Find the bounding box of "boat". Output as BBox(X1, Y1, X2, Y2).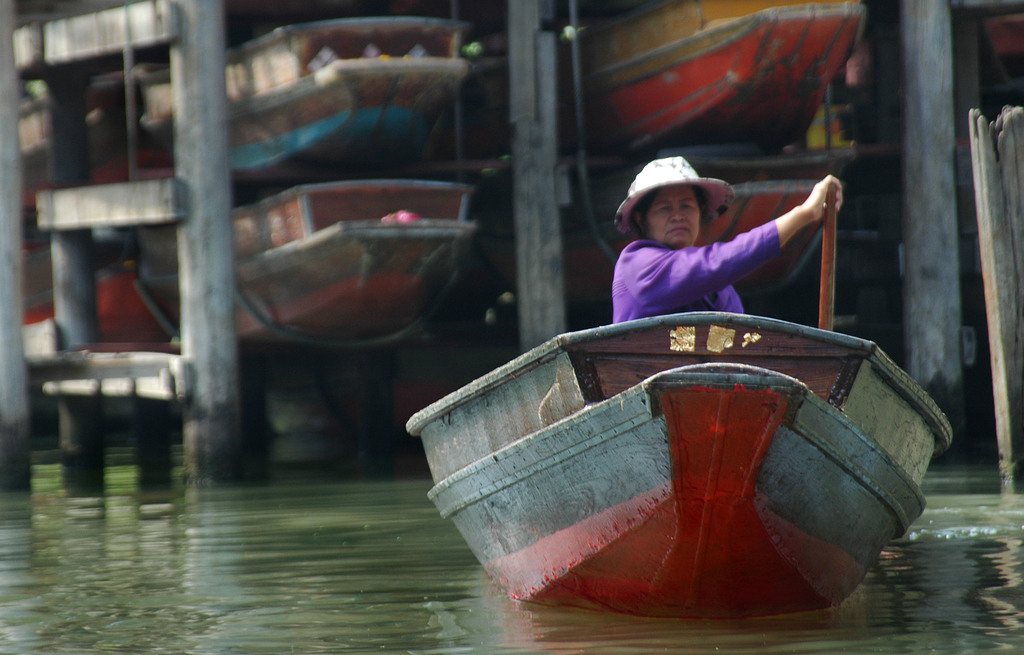
BBox(428, 302, 936, 629).
